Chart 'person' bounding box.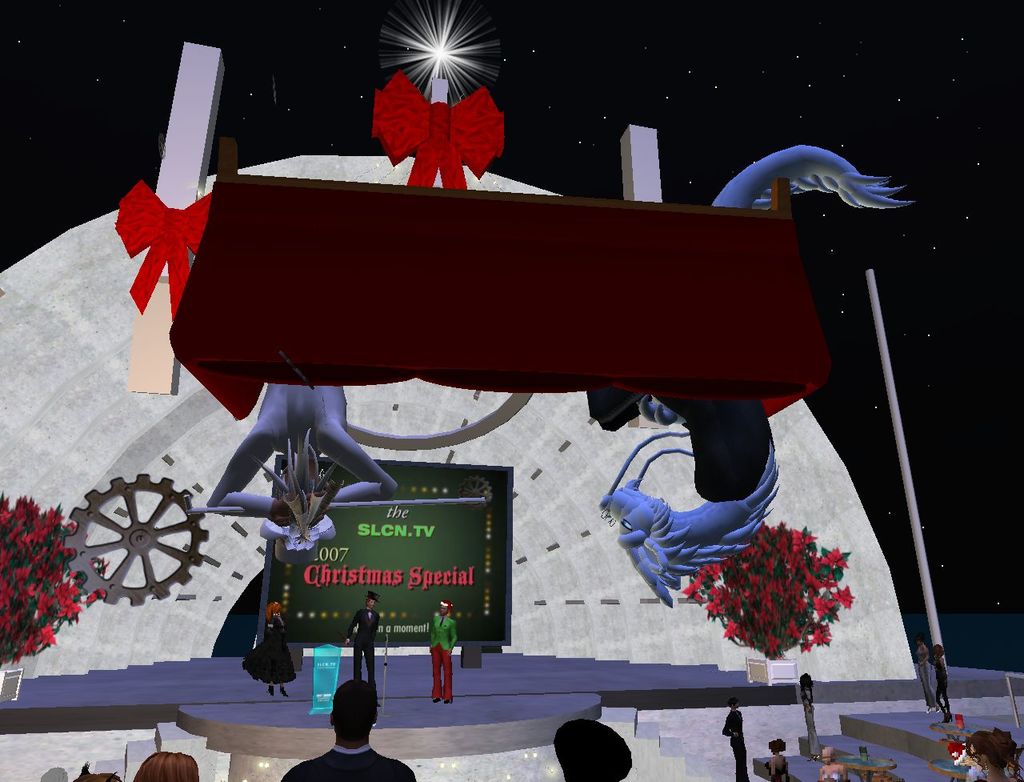
Charted: rect(773, 738, 794, 781).
